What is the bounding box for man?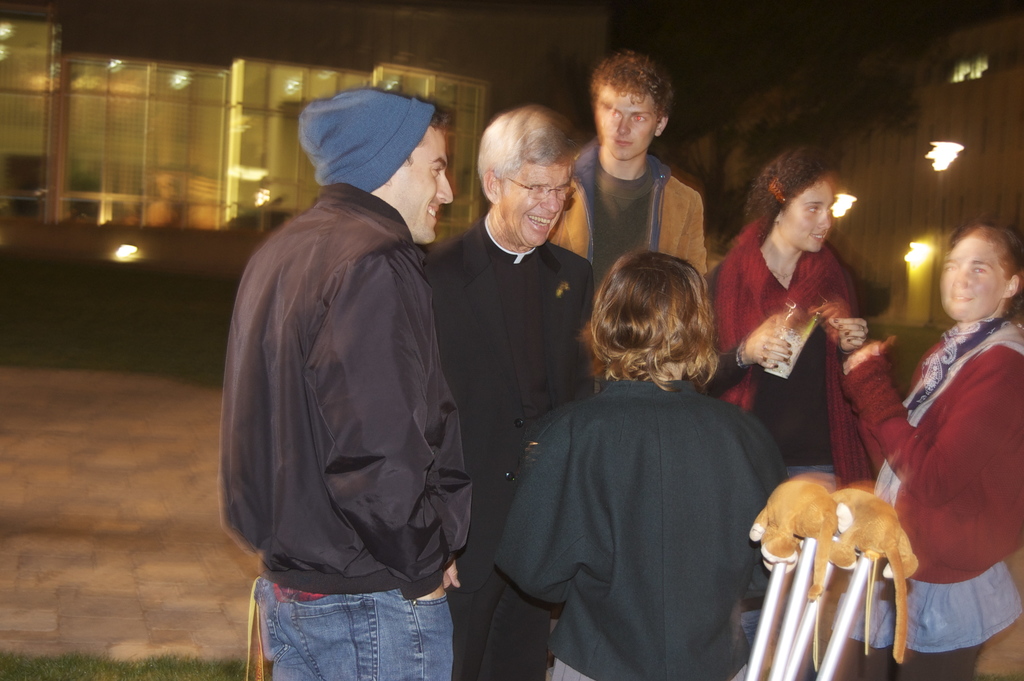
locate(580, 44, 723, 308).
